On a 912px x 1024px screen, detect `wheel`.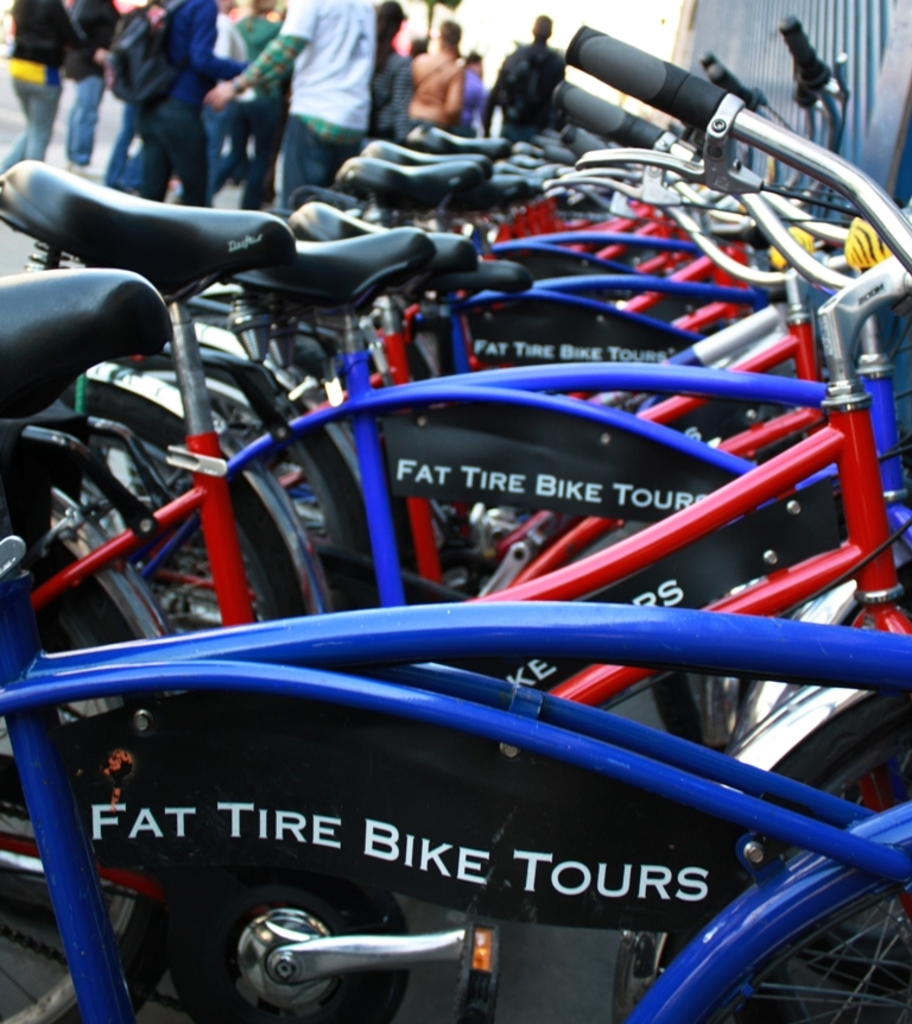
(673, 803, 911, 1023).
